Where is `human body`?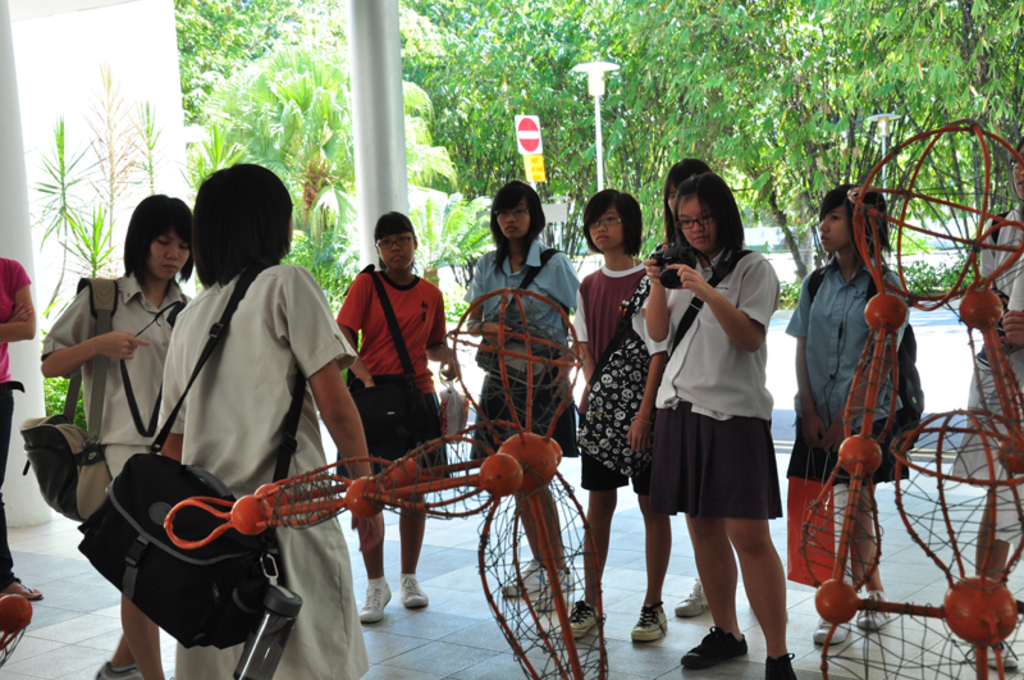
bbox=[0, 255, 37, 599].
